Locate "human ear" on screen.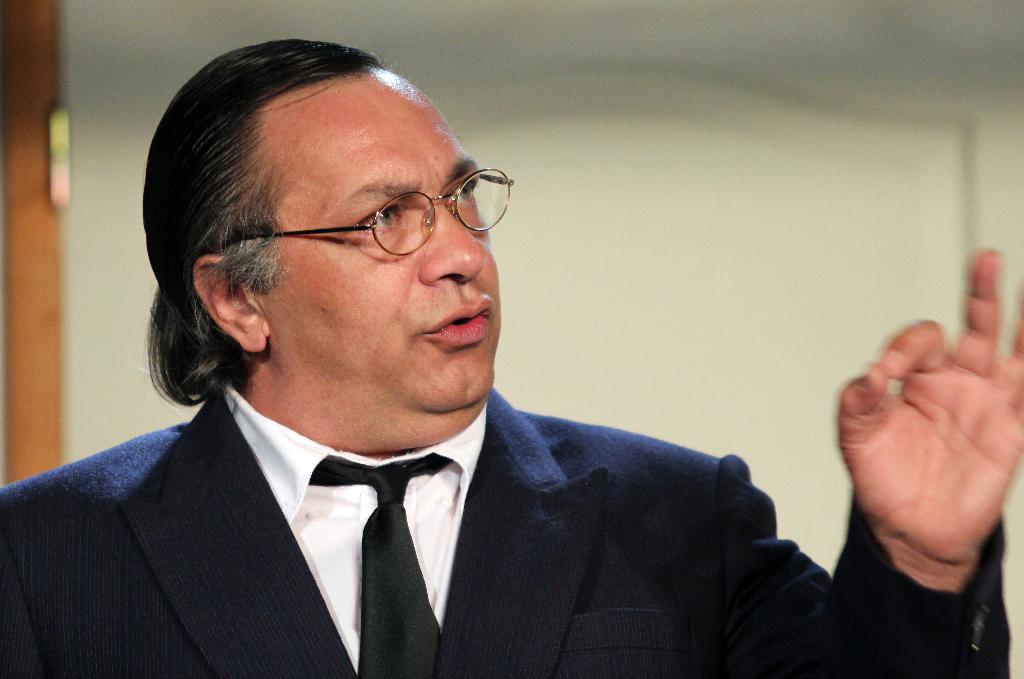
On screen at [189, 253, 269, 352].
